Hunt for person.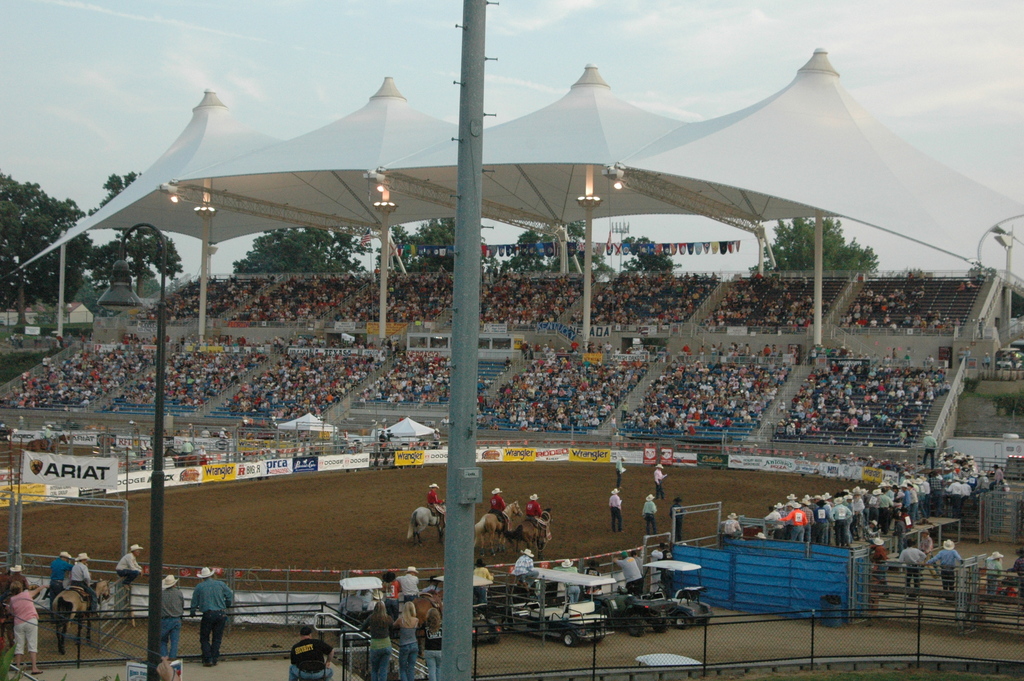
Hunted down at [426, 481, 445, 509].
